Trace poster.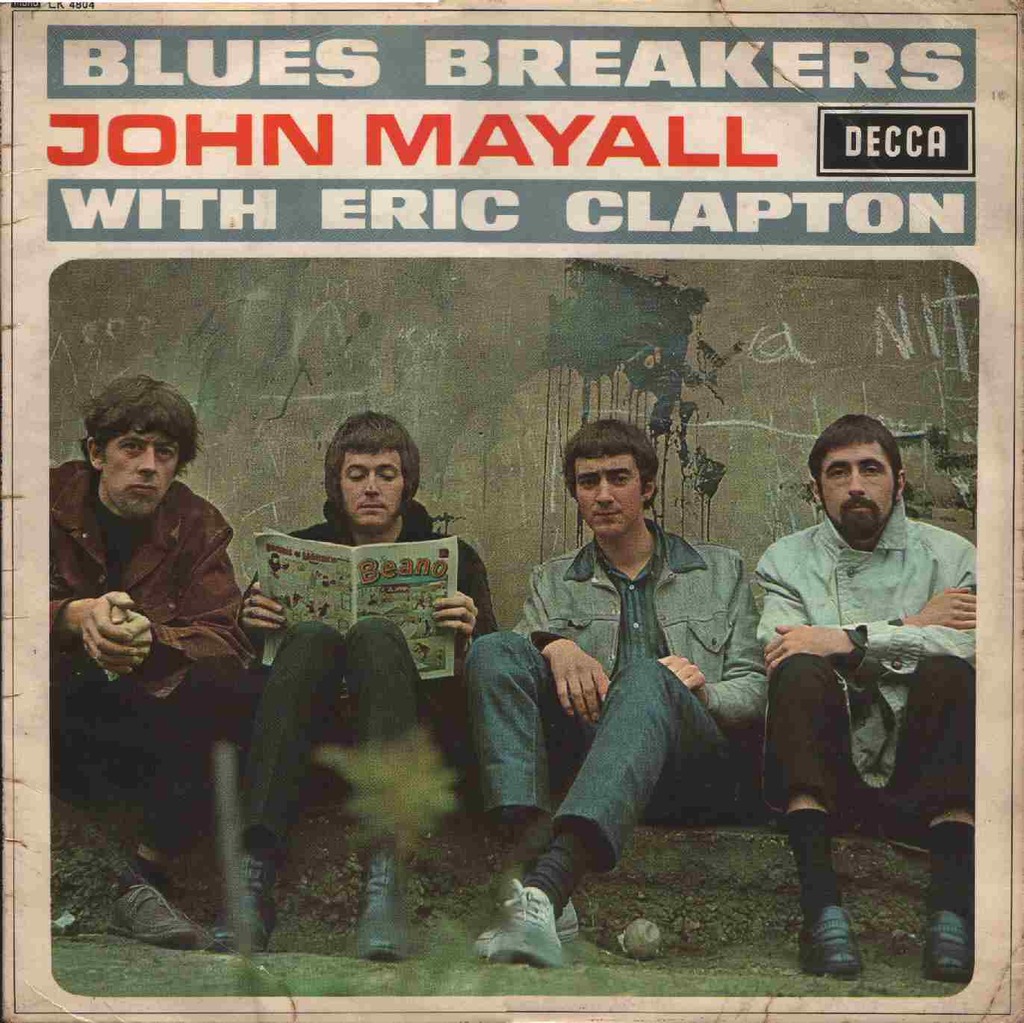
Traced to 0,0,1023,1022.
